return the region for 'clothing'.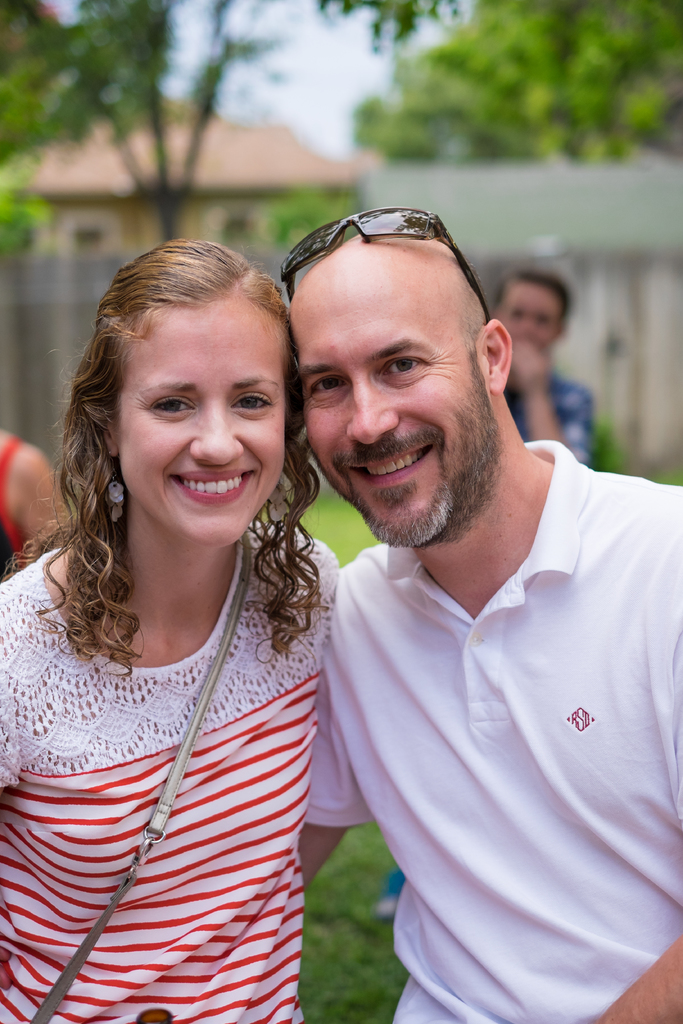
left=498, top=351, right=607, bottom=488.
